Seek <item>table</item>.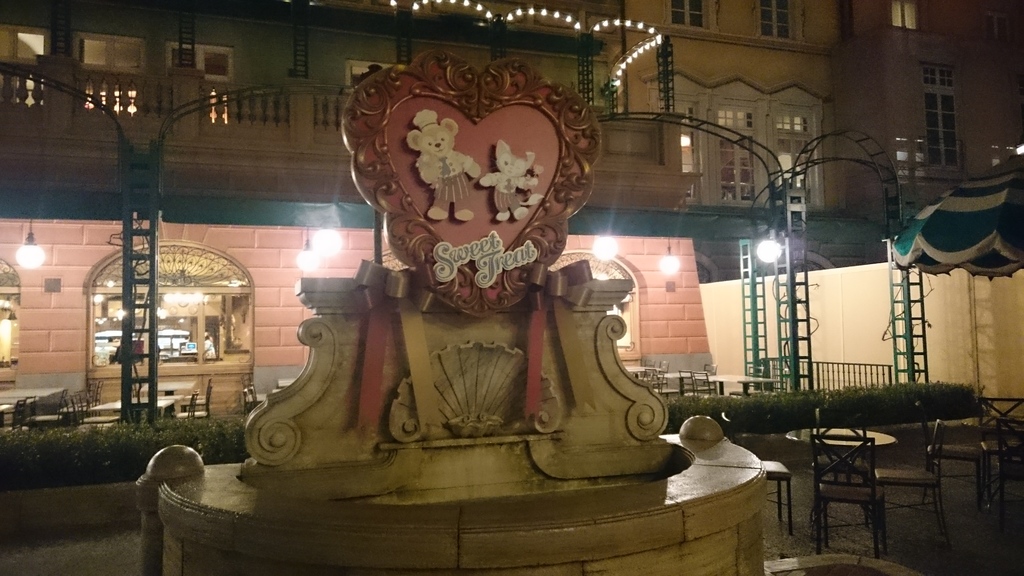
BBox(627, 367, 652, 378).
